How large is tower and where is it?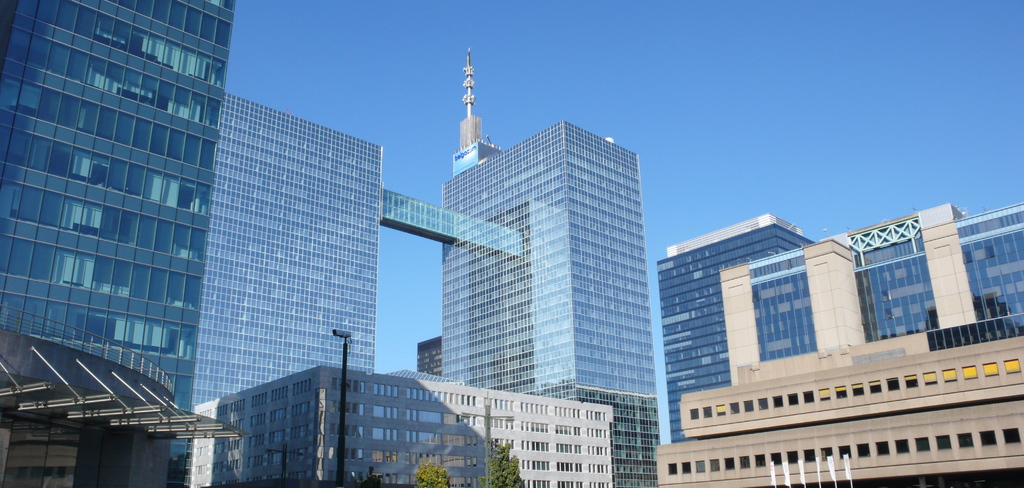
Bounding box: 17 0 242 421.
